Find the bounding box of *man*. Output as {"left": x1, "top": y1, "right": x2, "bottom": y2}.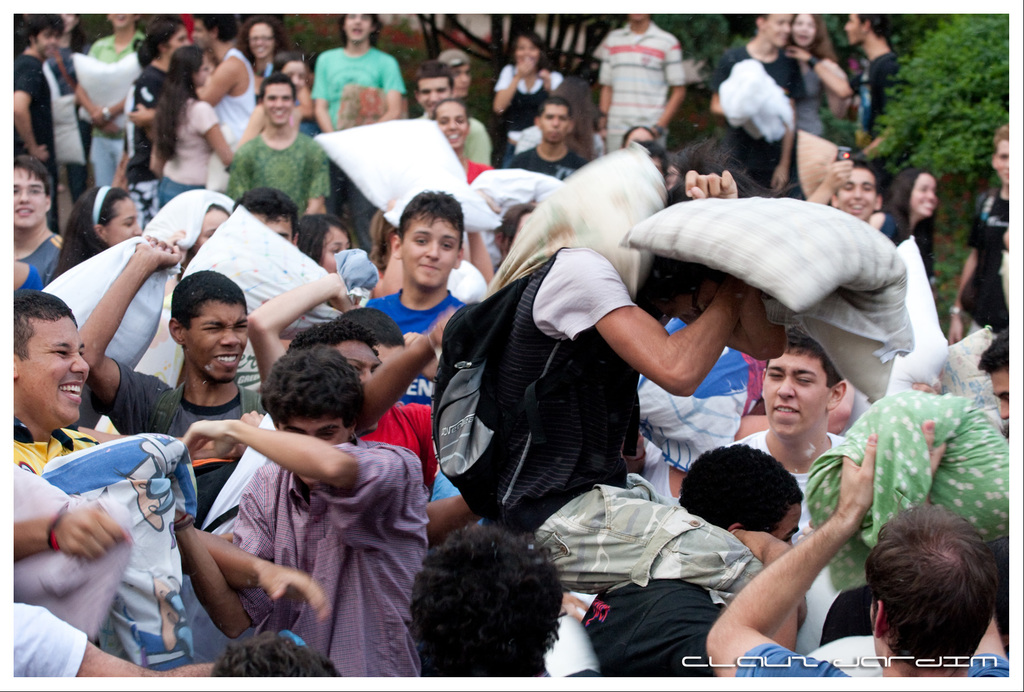
{"left": 232, "top": 184, "right": 301, "bottom": 248}.
